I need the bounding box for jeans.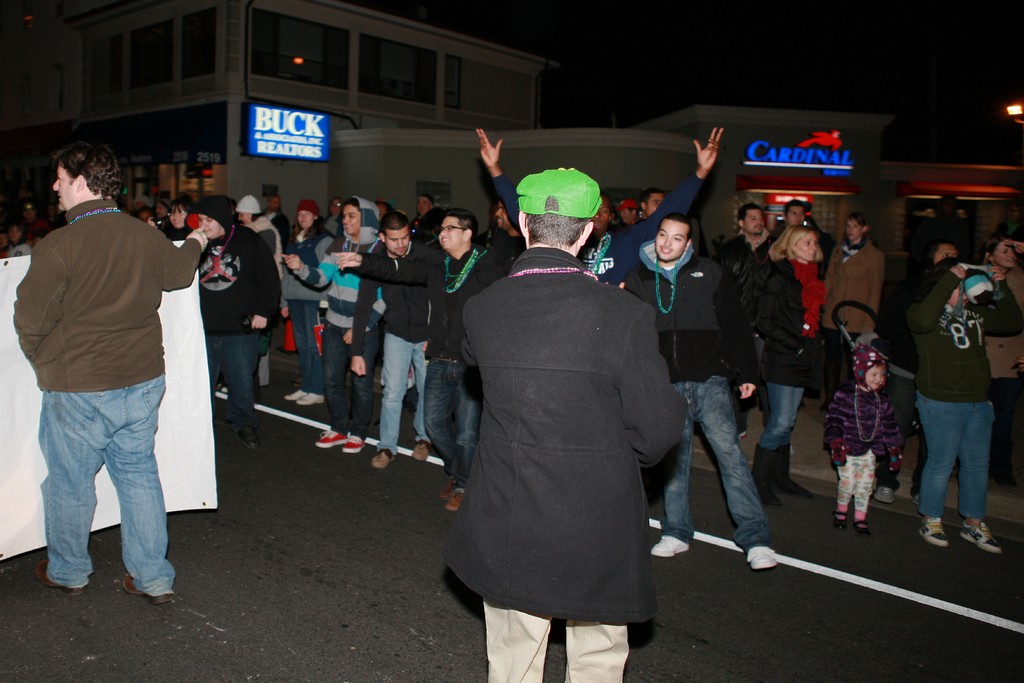
Here it is: x1=755 y1=382 x2=804 y2=451.
